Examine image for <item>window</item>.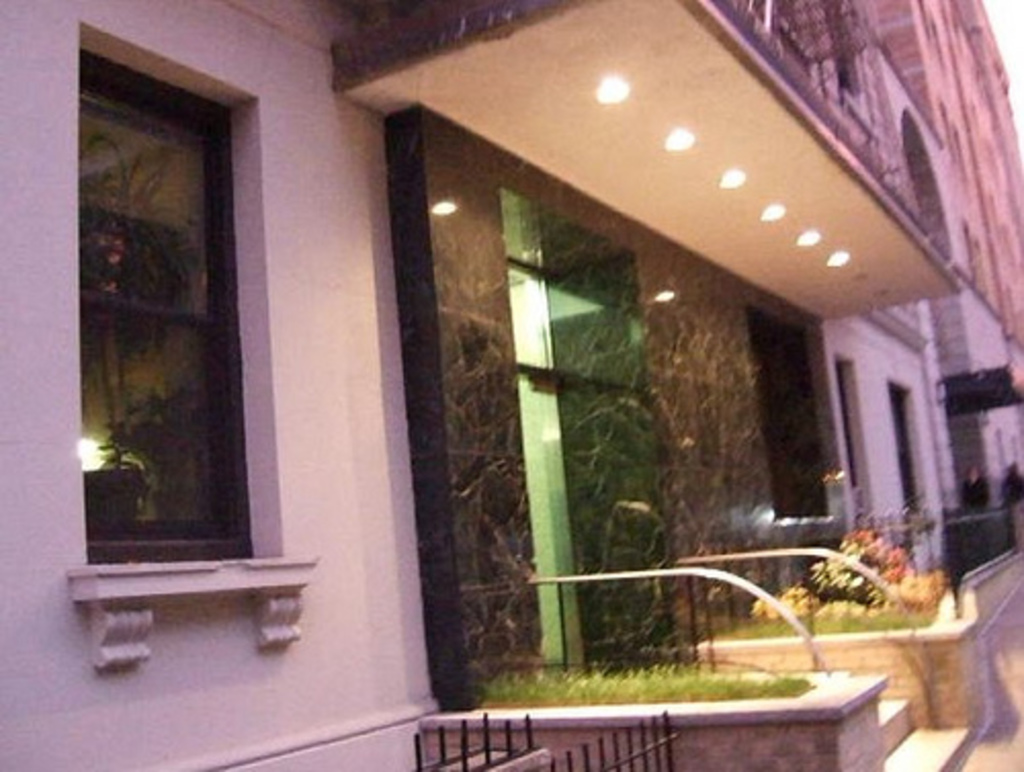
Examination result: (72,43,264,559).
